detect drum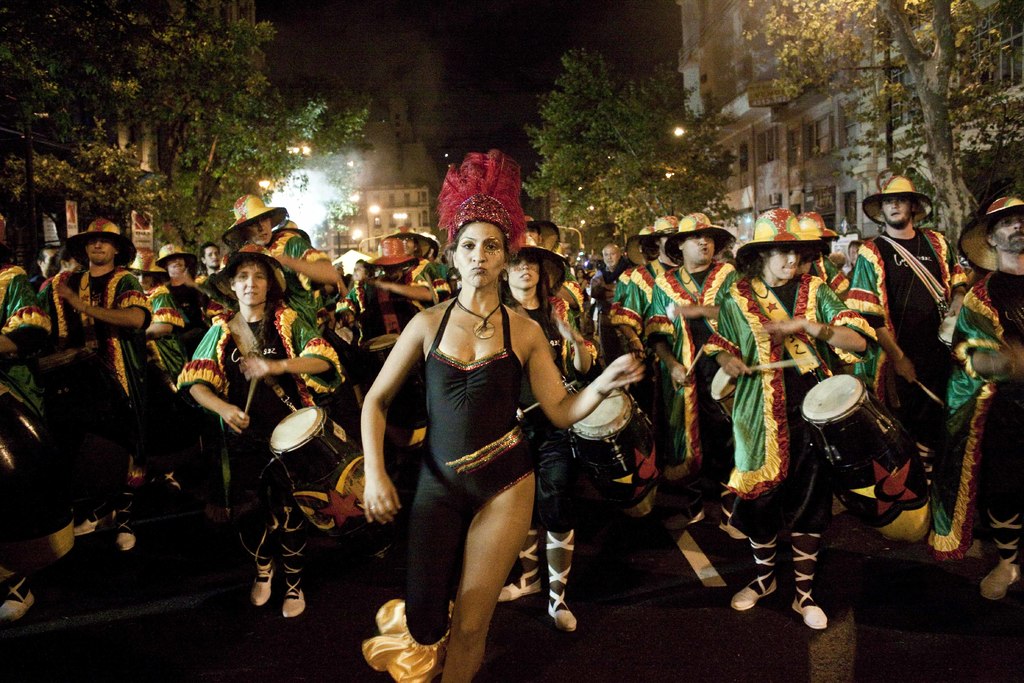
49, 338, 130, 509
